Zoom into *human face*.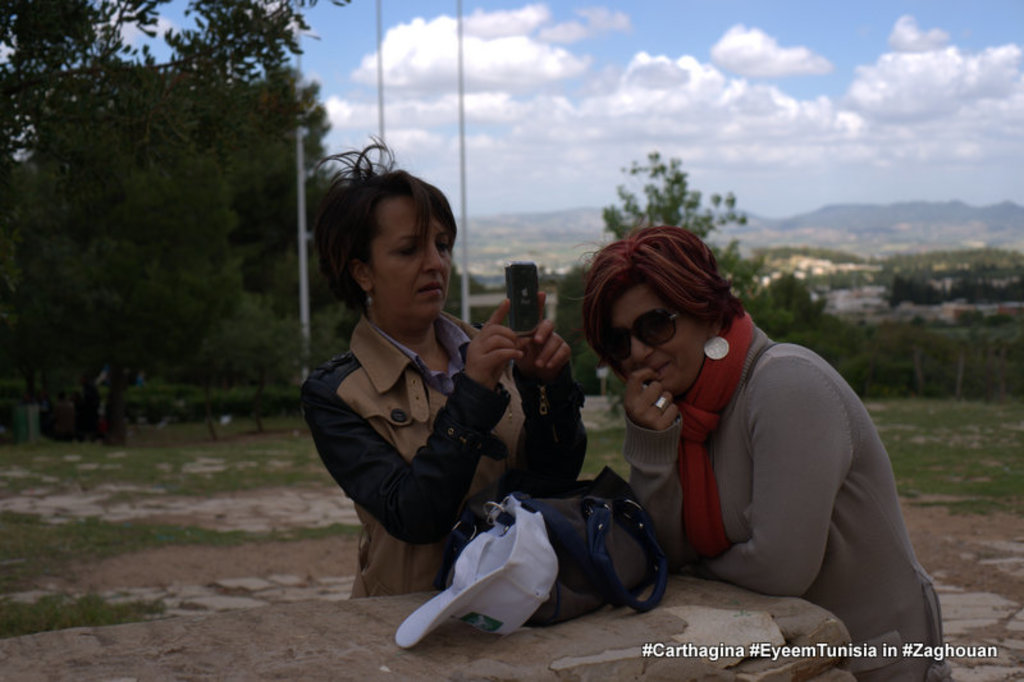
Zoom target: (x1=374, y1=196, x2=449, y2=328).
